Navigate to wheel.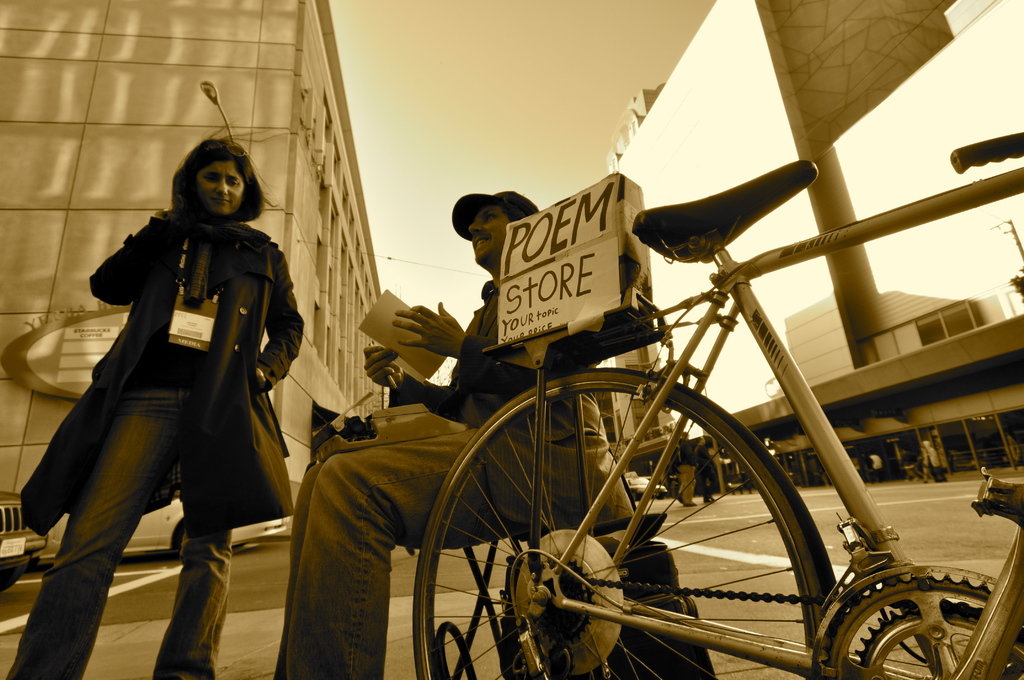
Navigation target: left=414, top=368, right=861, bottom=664.
